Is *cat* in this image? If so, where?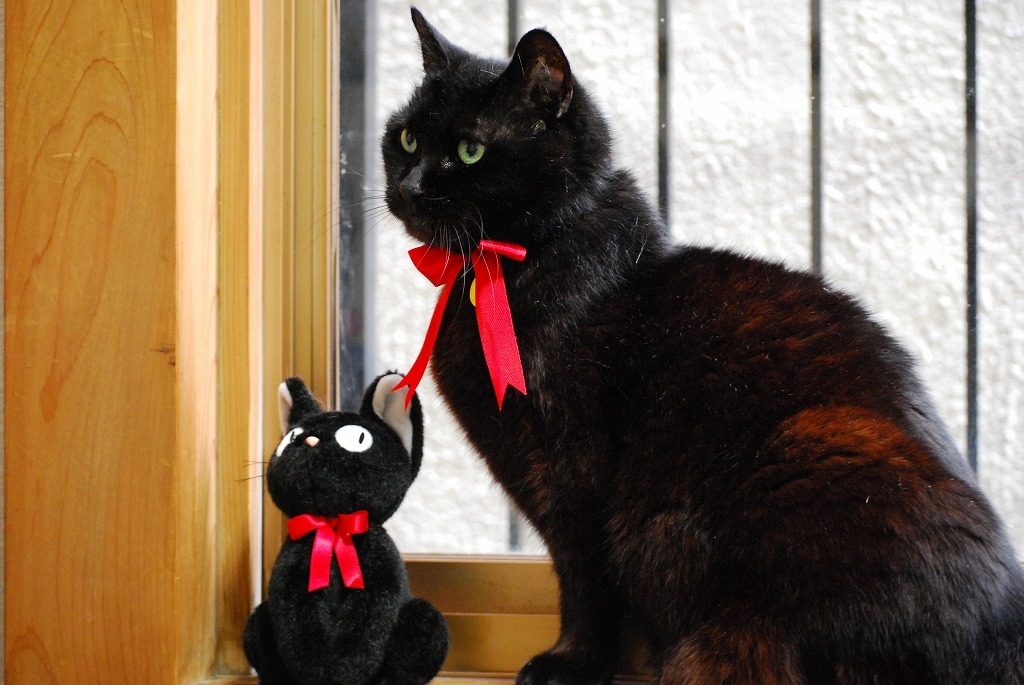
Yes, at x1=291 y1=5 x2=1023 y2=684.
